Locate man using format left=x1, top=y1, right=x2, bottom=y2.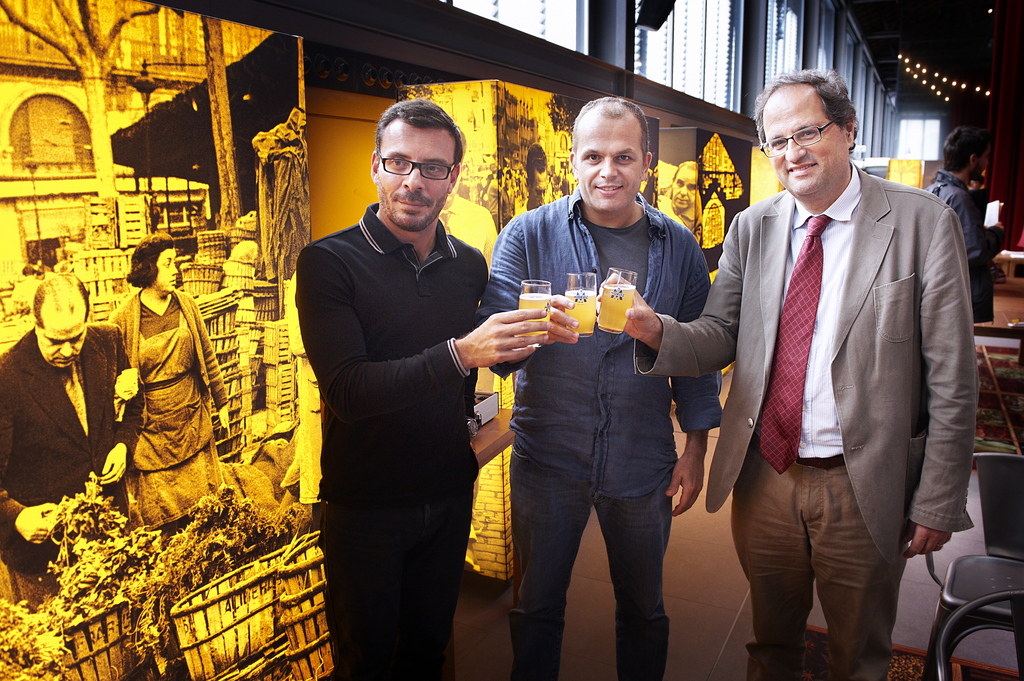
left=676, top=51, right=970, bottom=653.
